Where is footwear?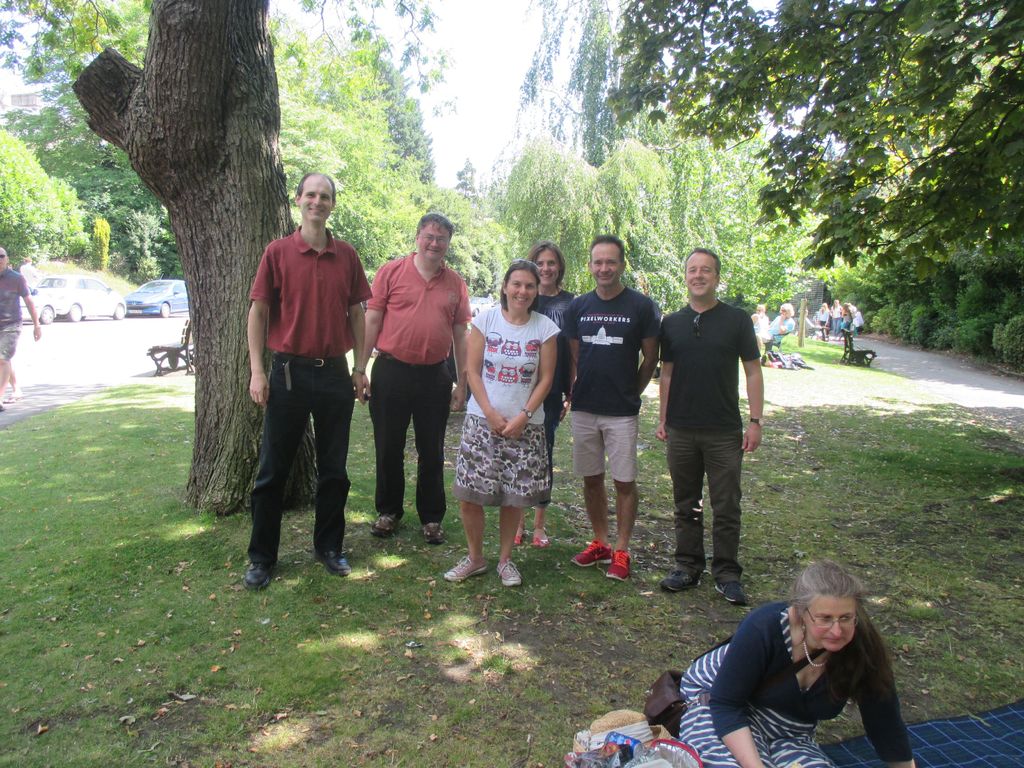
x1=442 y1=554 x2=488 y2=579.
